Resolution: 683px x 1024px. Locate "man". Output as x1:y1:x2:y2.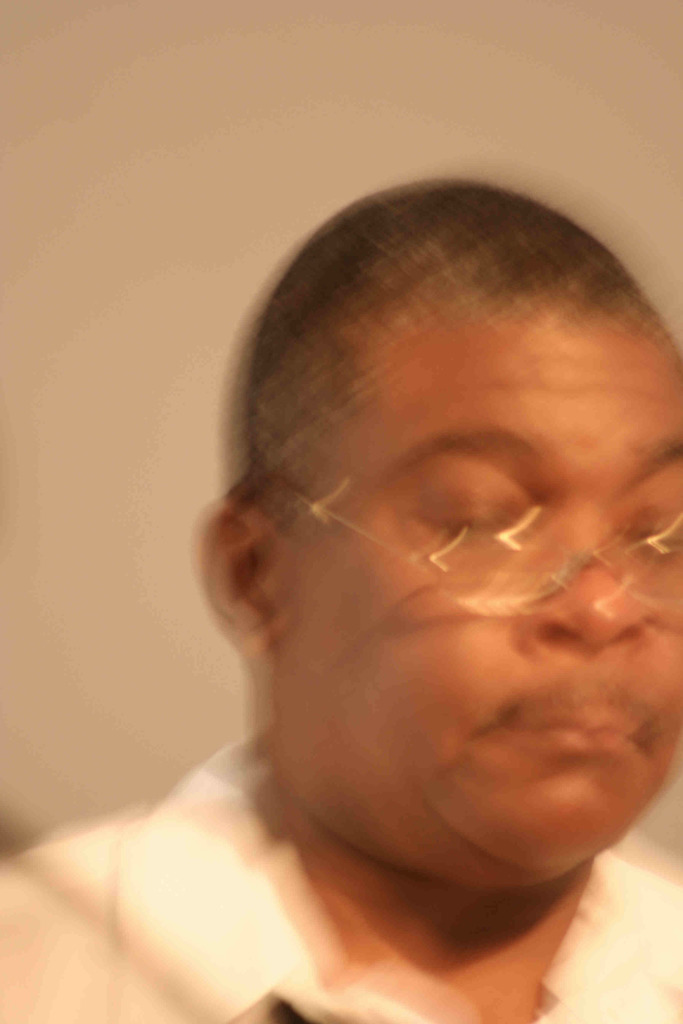
83:173:682:1004.
